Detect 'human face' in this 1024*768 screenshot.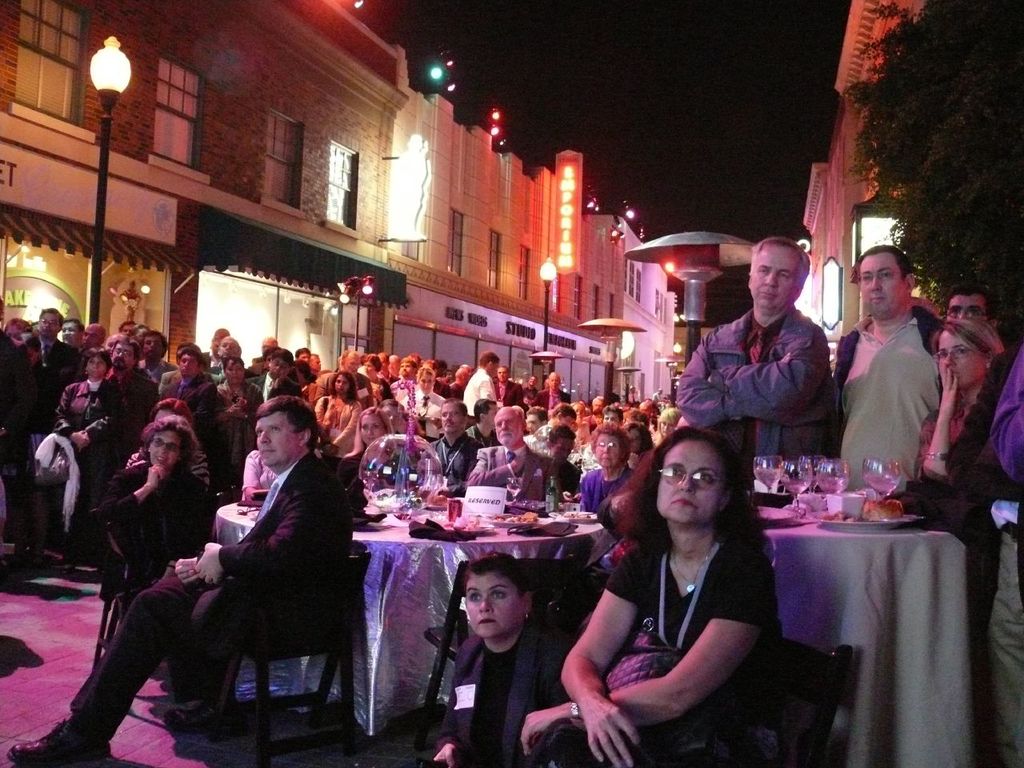
Detection: [left=110, top=345, right=132, bottom=368].
